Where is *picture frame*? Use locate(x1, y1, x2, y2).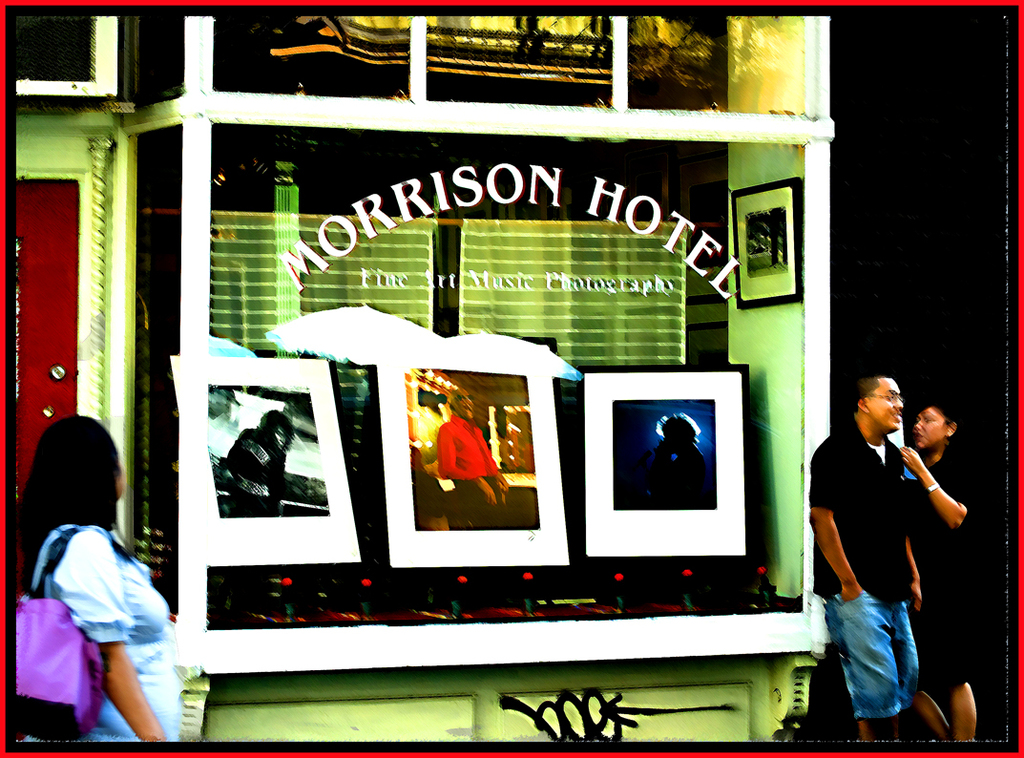
locate(165, 352, 364, 567).
